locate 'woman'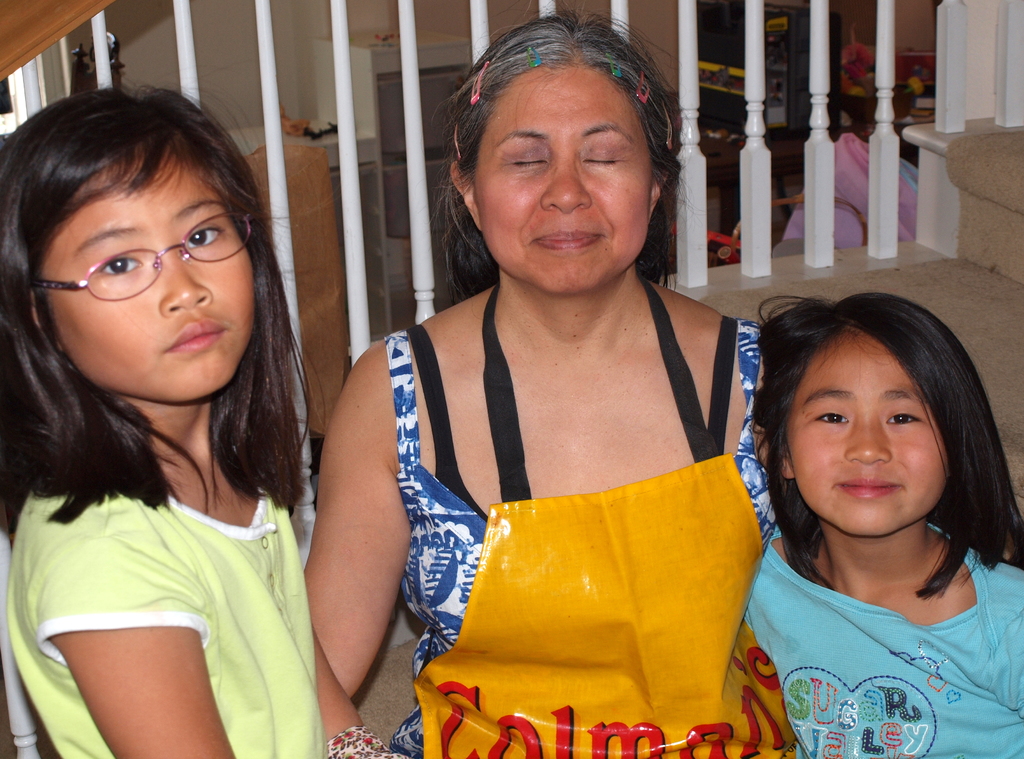
(268,79,813,714)
